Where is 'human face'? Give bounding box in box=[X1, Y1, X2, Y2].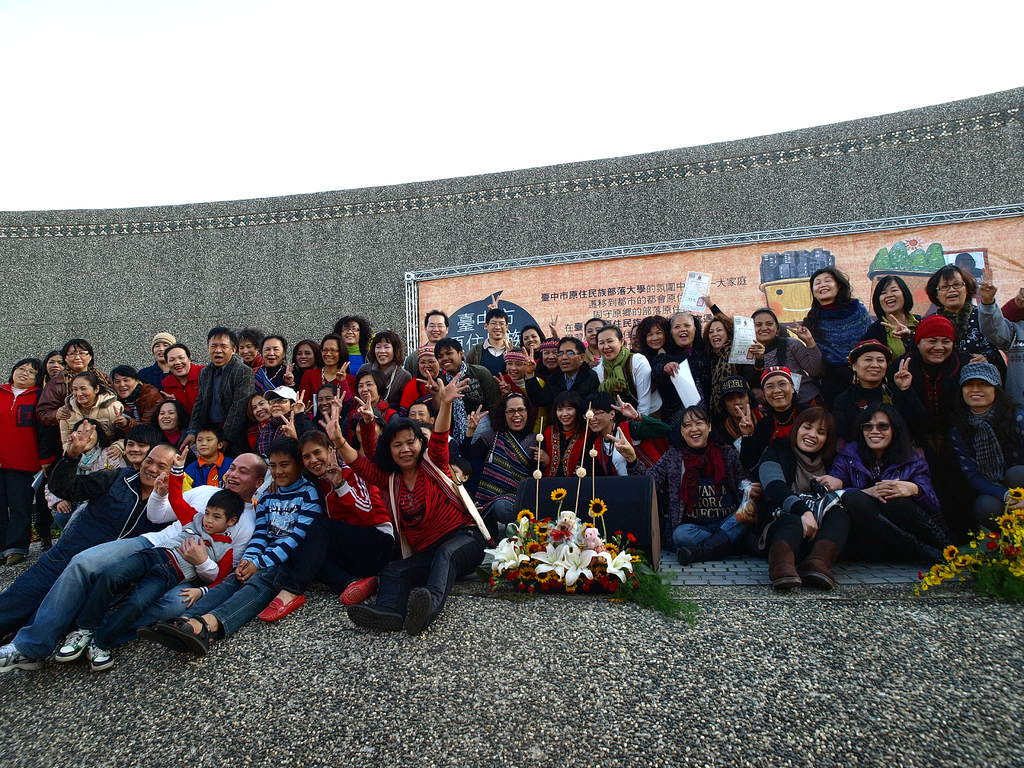
box=[270, 393, 294, 417].
